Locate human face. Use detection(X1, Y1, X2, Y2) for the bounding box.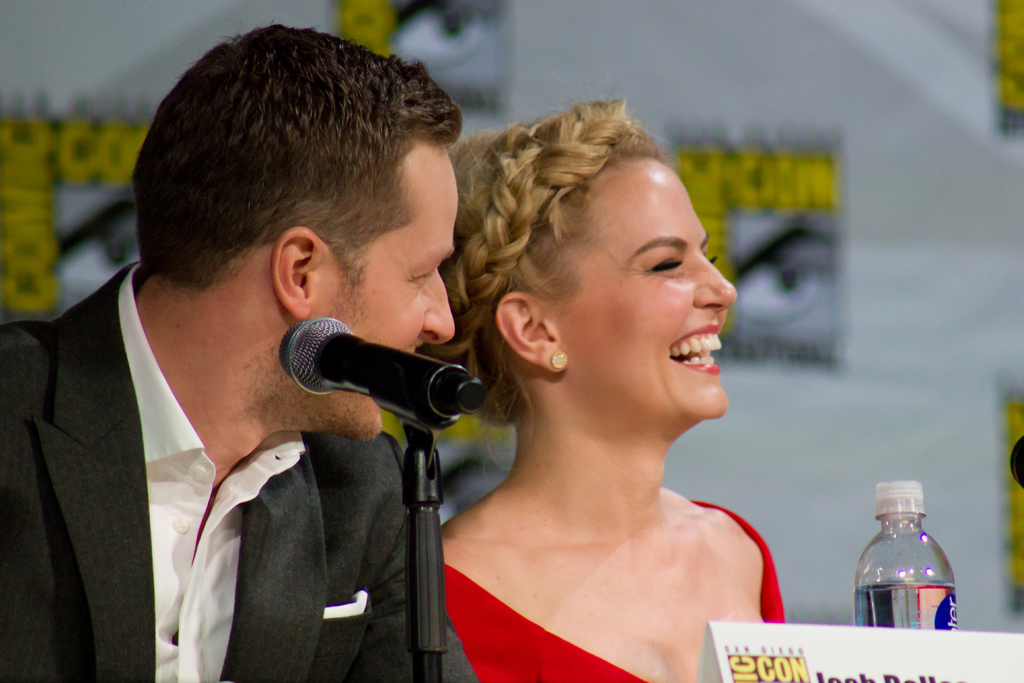
detection(541, 152, 737, 425).
